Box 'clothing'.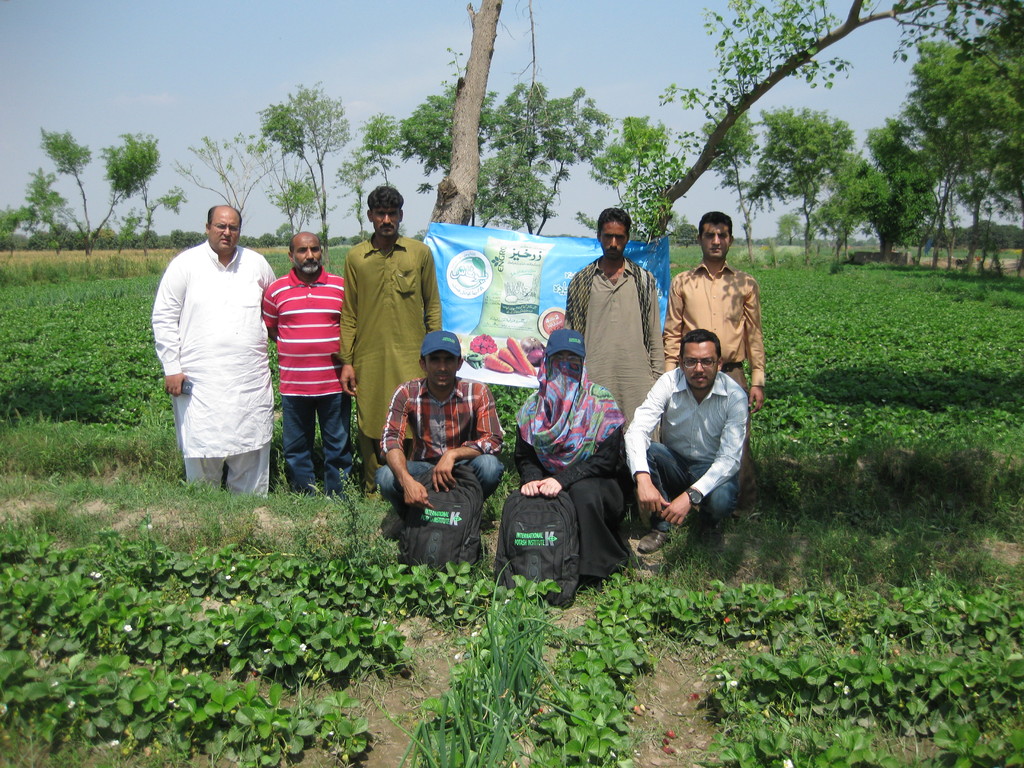
detection(376, 374, 509, 516).
